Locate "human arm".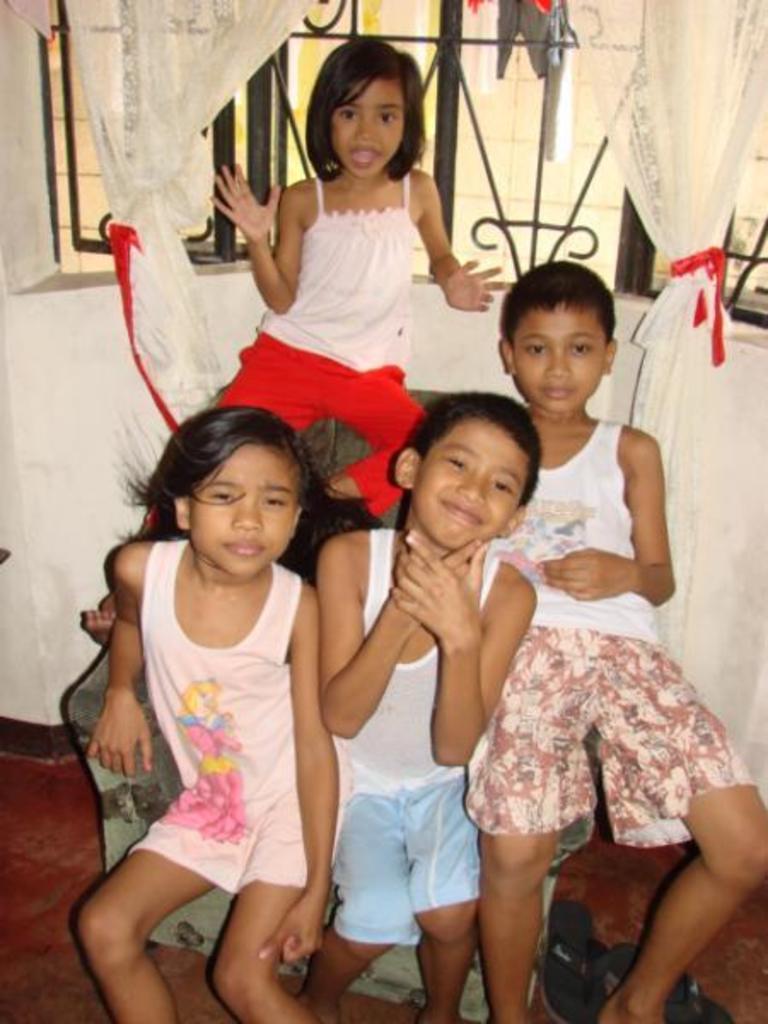
Bounding box: (left=538, top=432, right=679, bottom=606).
